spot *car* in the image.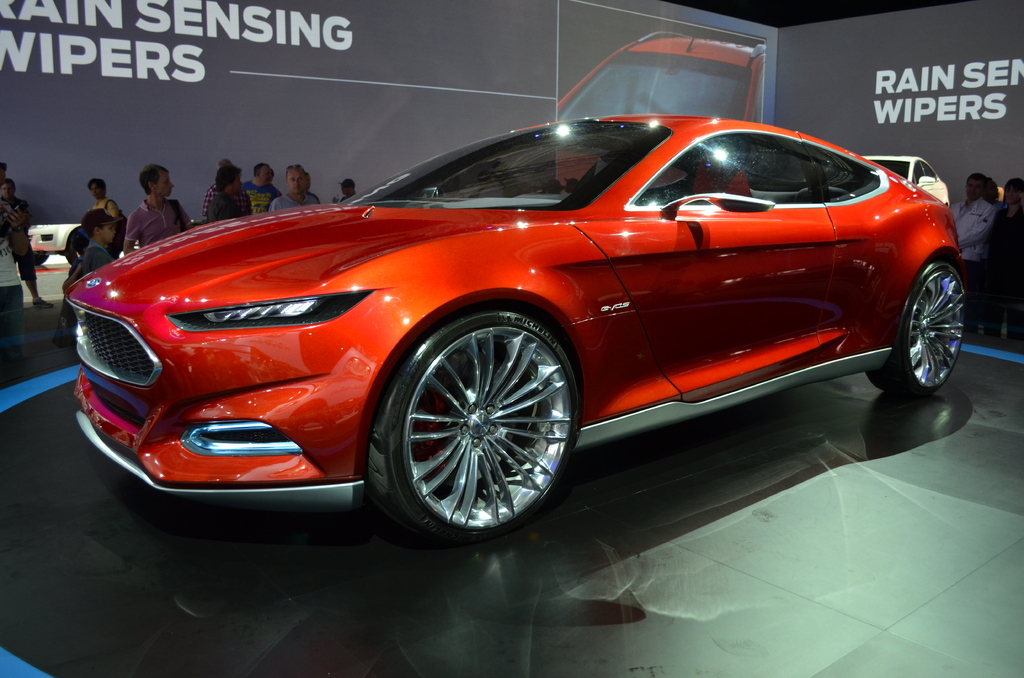
*car* found at bbox=[548, 30, 767, 198].
